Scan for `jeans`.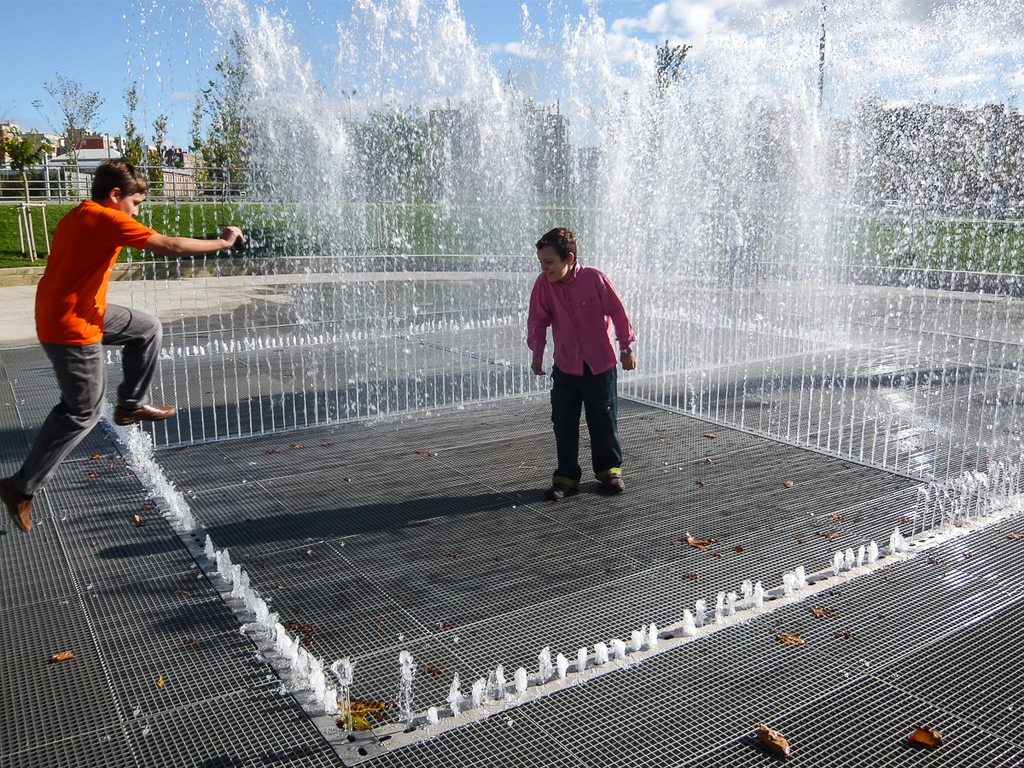
Scan result: <region>543, 369, 623, 491</region>.
